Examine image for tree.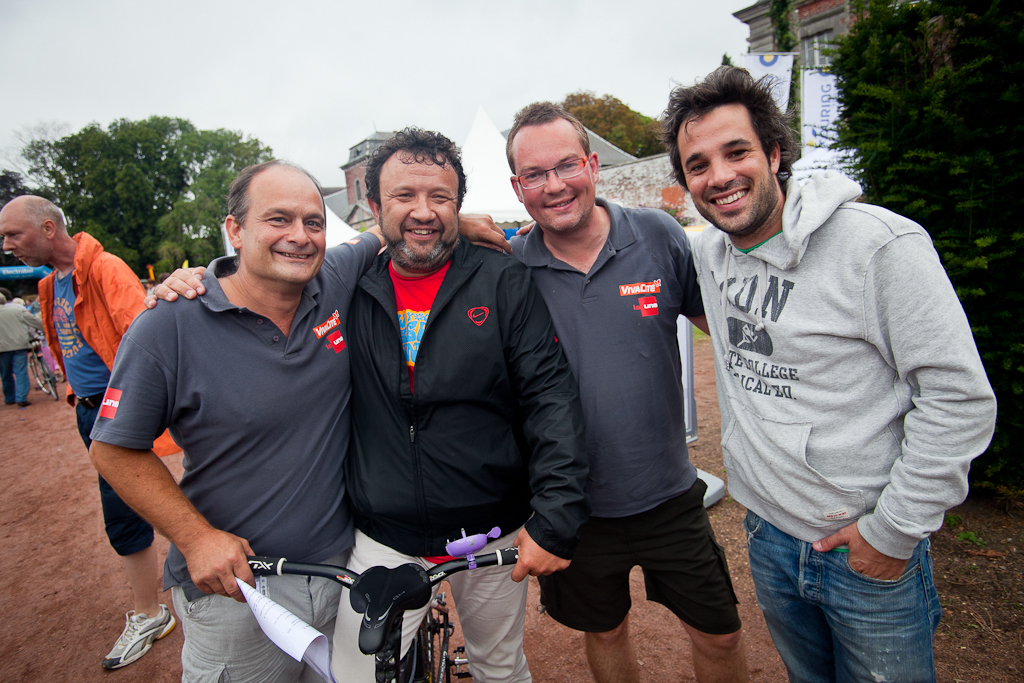
Examination result: {"x1": 811, "y1": 0, "x2": 1023, "y2": 397}.
